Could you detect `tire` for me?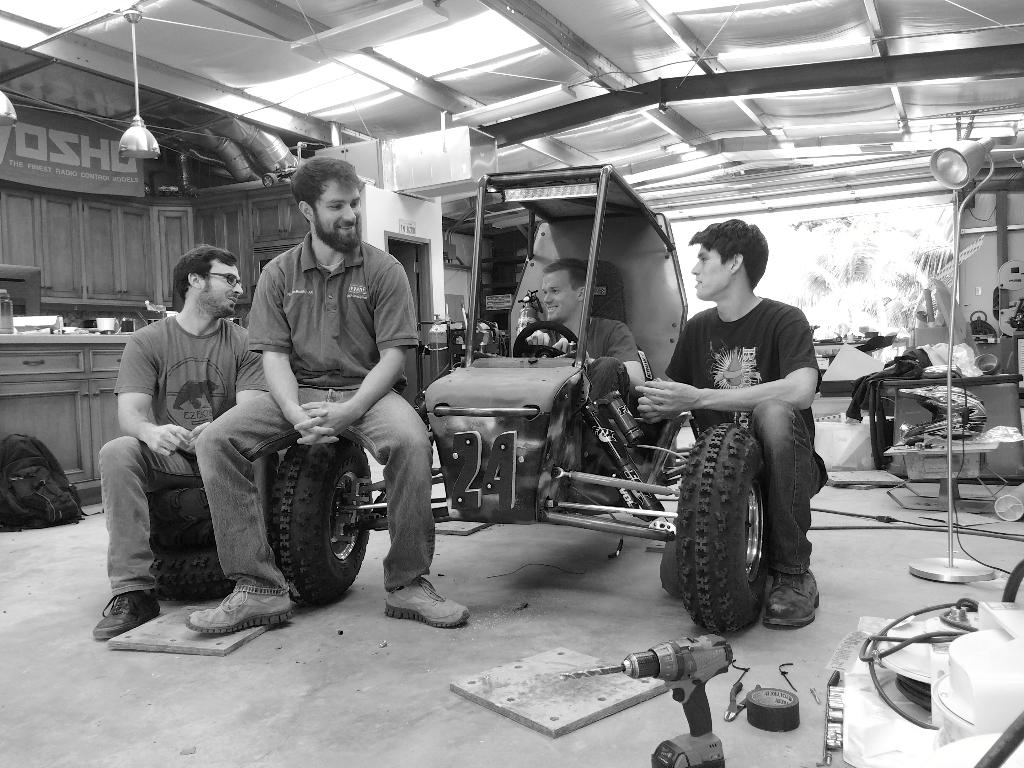
Detection result: box=[554, 397, 678, 514].
